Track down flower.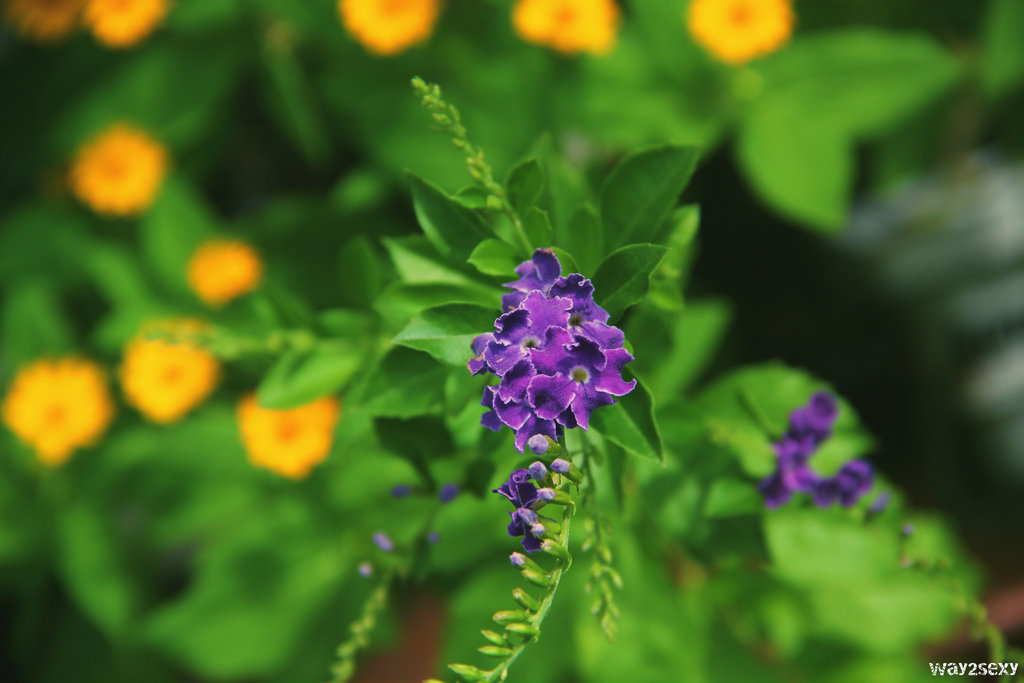
Tracked to (184, 239, 266, 302).
